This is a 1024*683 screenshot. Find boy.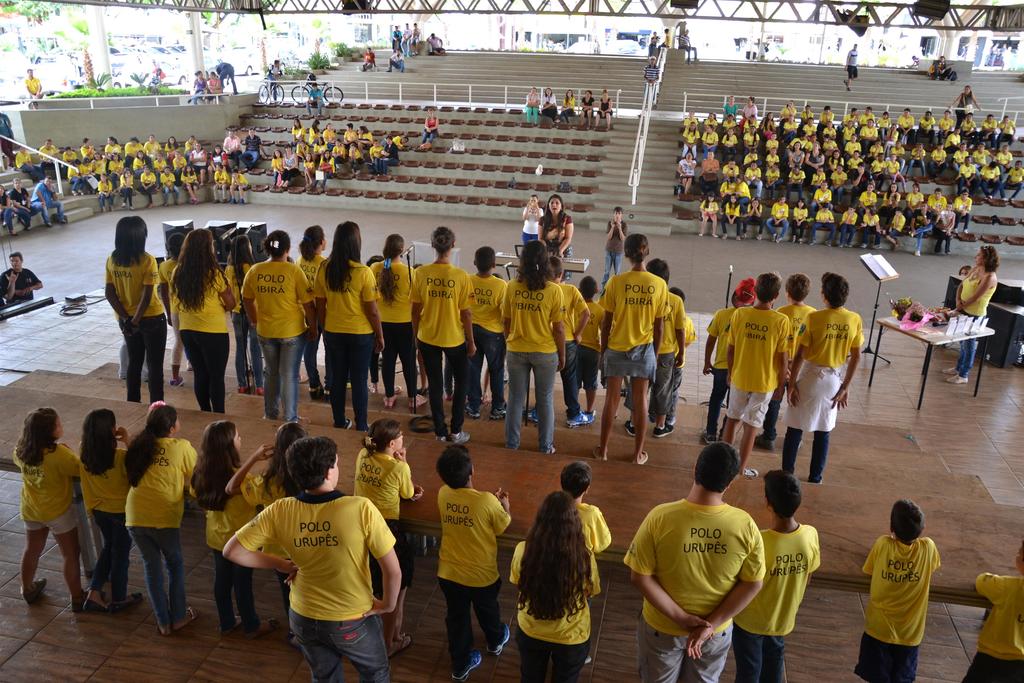
Bounding box: pyautogui.locateOnScreen(860, 495, 945, 682).
